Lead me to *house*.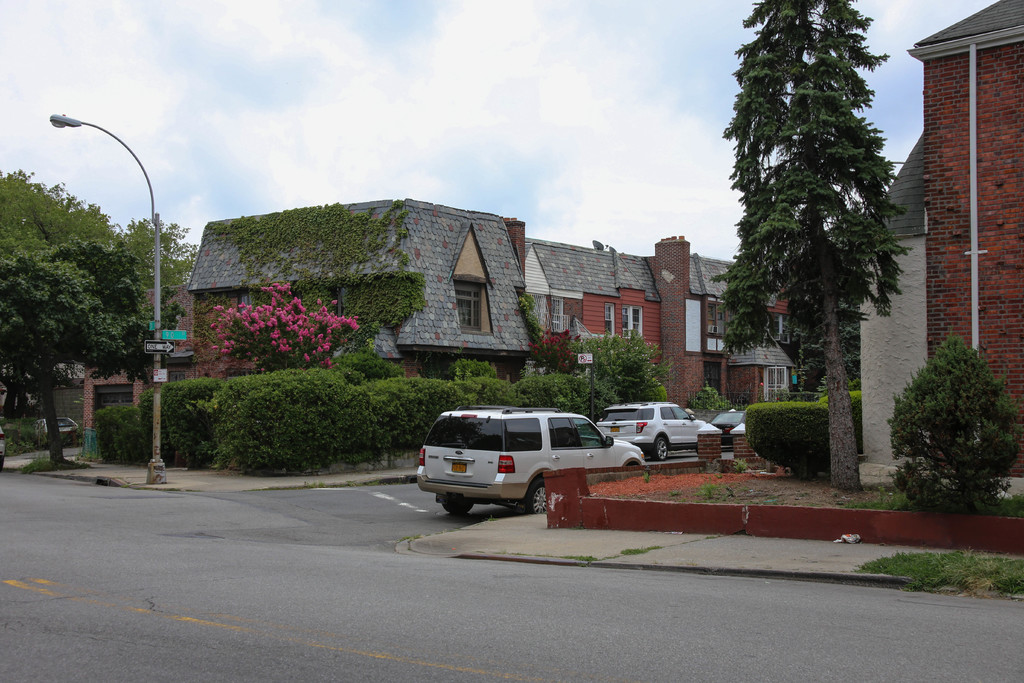
Lead to l=186, t=193, r=810, b=388.
